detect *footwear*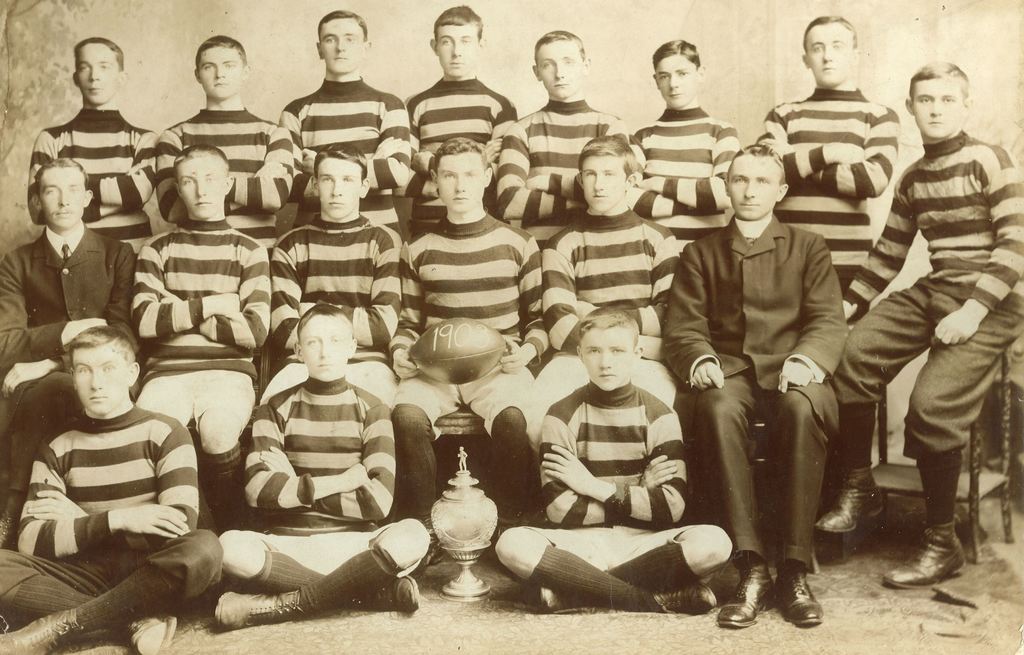
bbox=[781, 565, 838, 636]
